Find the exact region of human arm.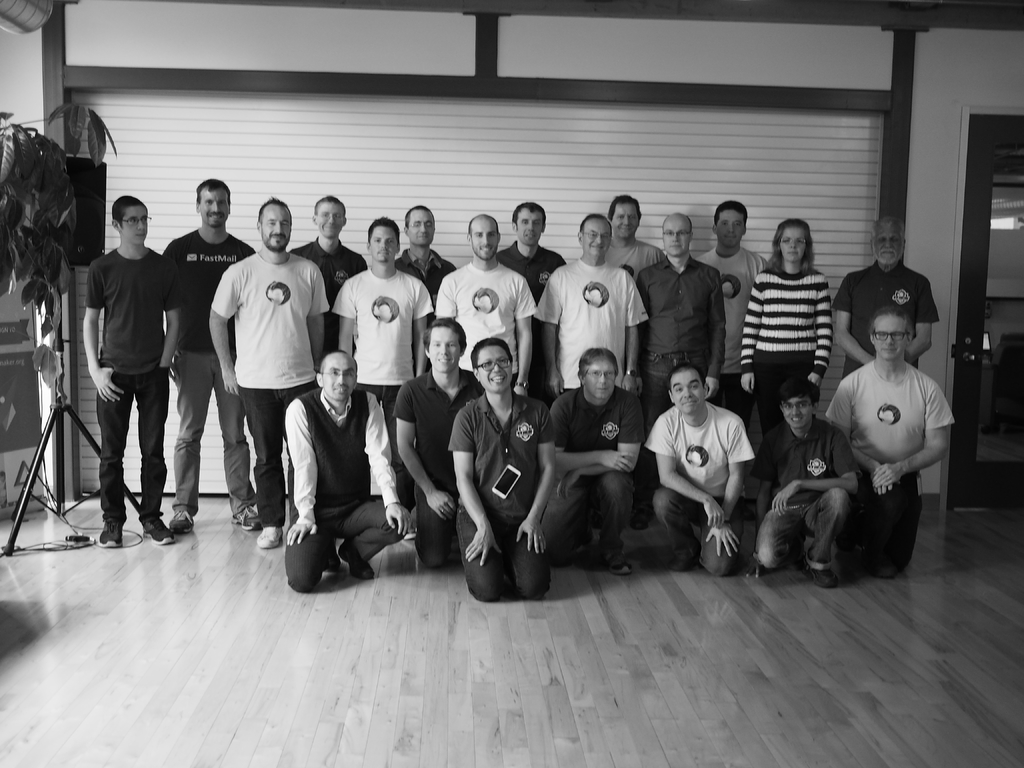
Exact region: (left=389, top=378, right=463, bottom=525).
